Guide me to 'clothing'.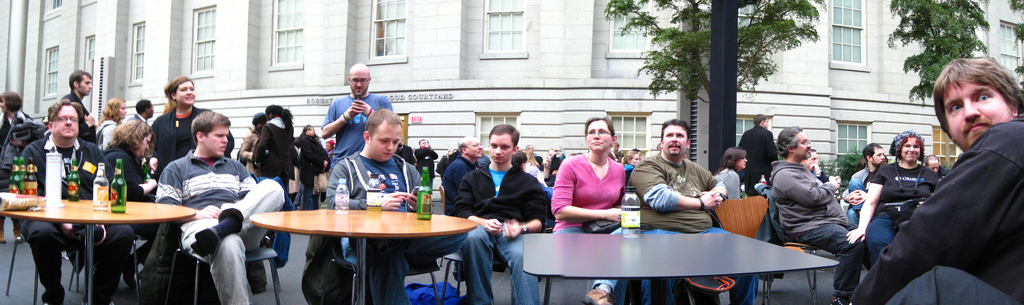
Guidance: (0,110,28,139).
